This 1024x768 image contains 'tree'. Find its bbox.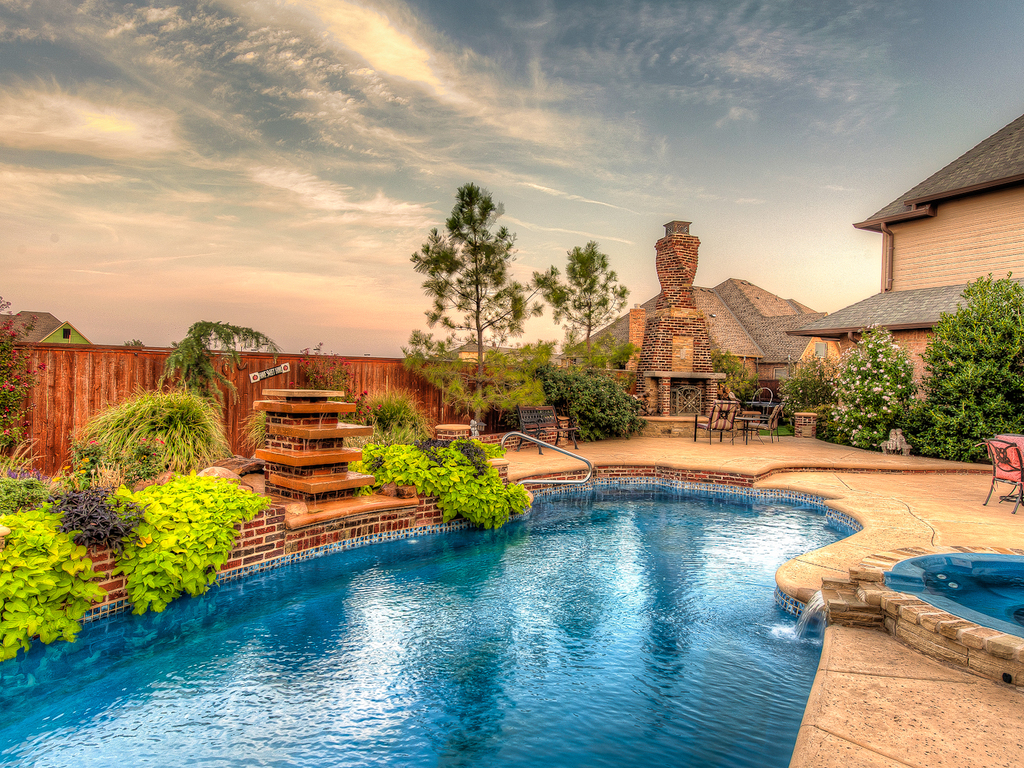
770,339,839,432.
